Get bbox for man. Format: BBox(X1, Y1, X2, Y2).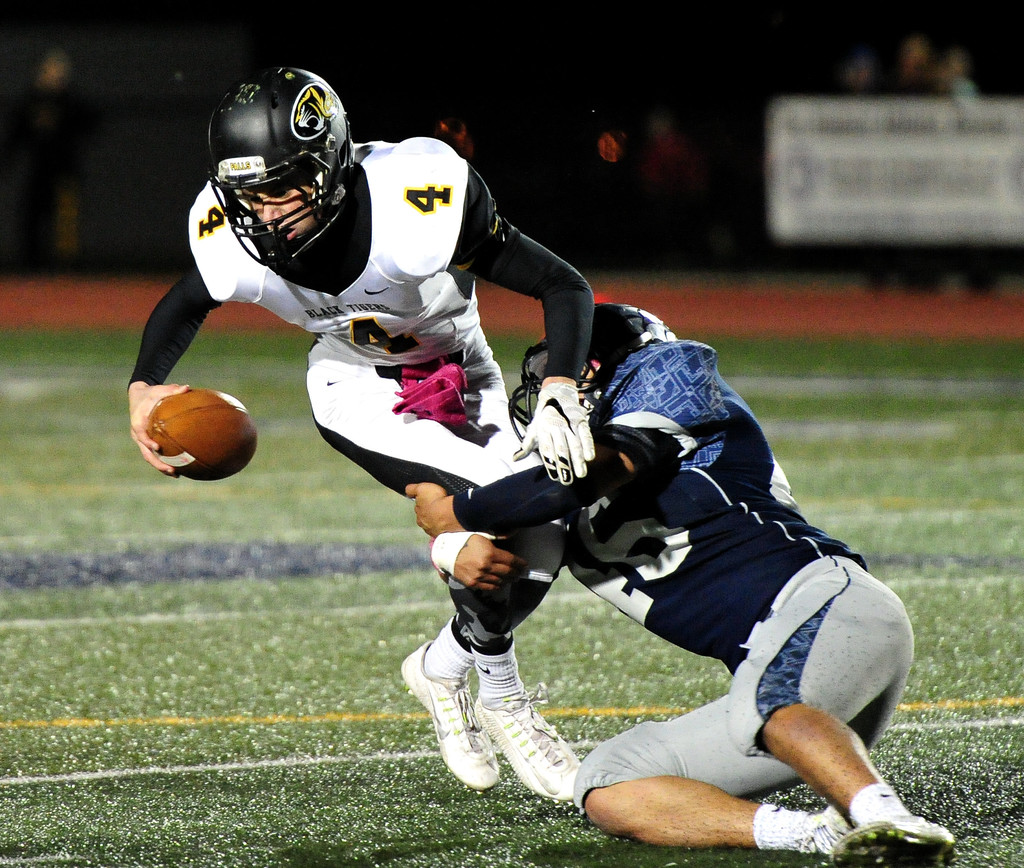
BBox(452, 229, 936, 850).
